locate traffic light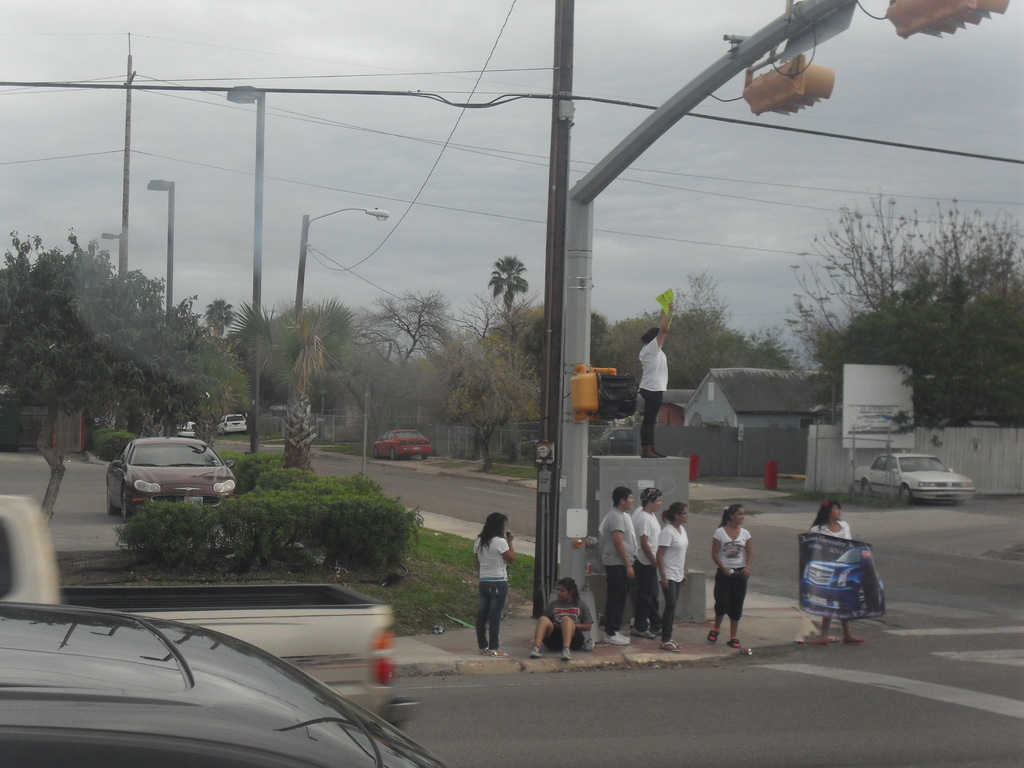
[x1=883, y1=0, x2=1009, y2=41]
